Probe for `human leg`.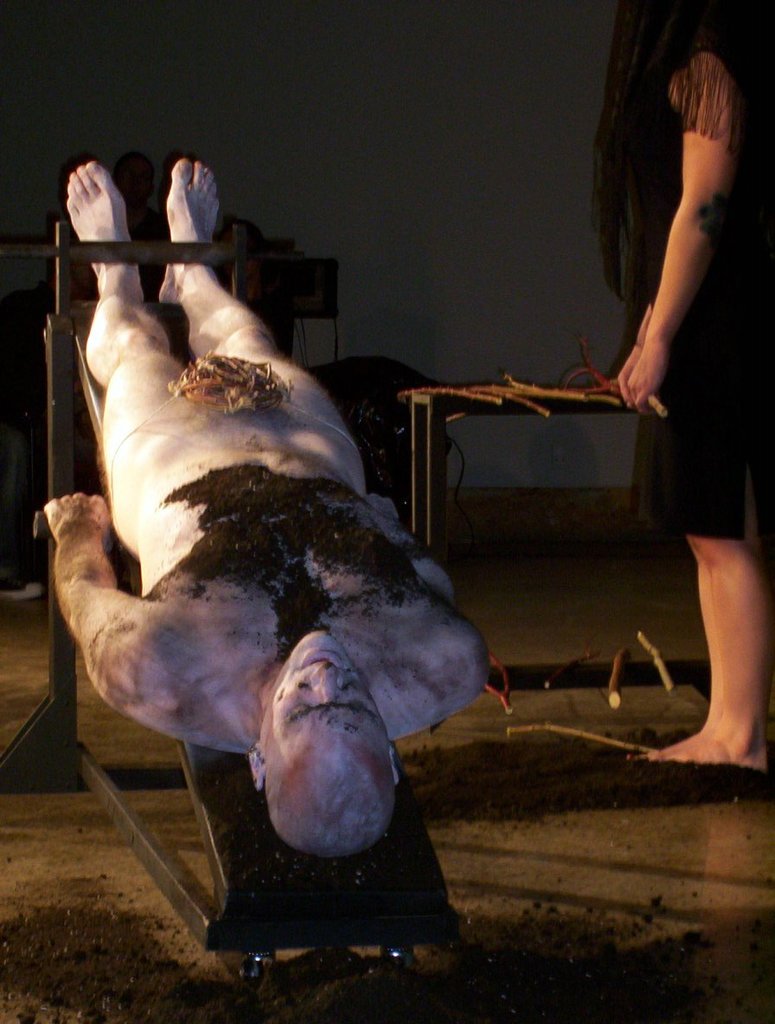
Probe result: {"left": 665, "top": 488, "right": 772, "bottom": 779}.
